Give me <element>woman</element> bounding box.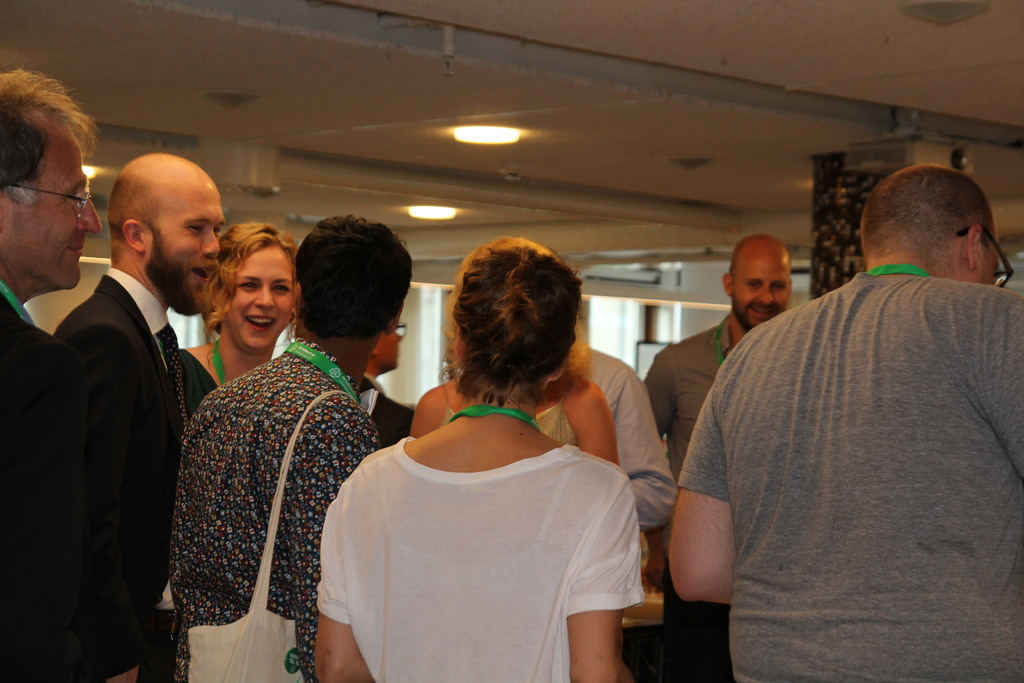
{"left": 175, "top": 222, "right": 296, "bottom": 421}.
